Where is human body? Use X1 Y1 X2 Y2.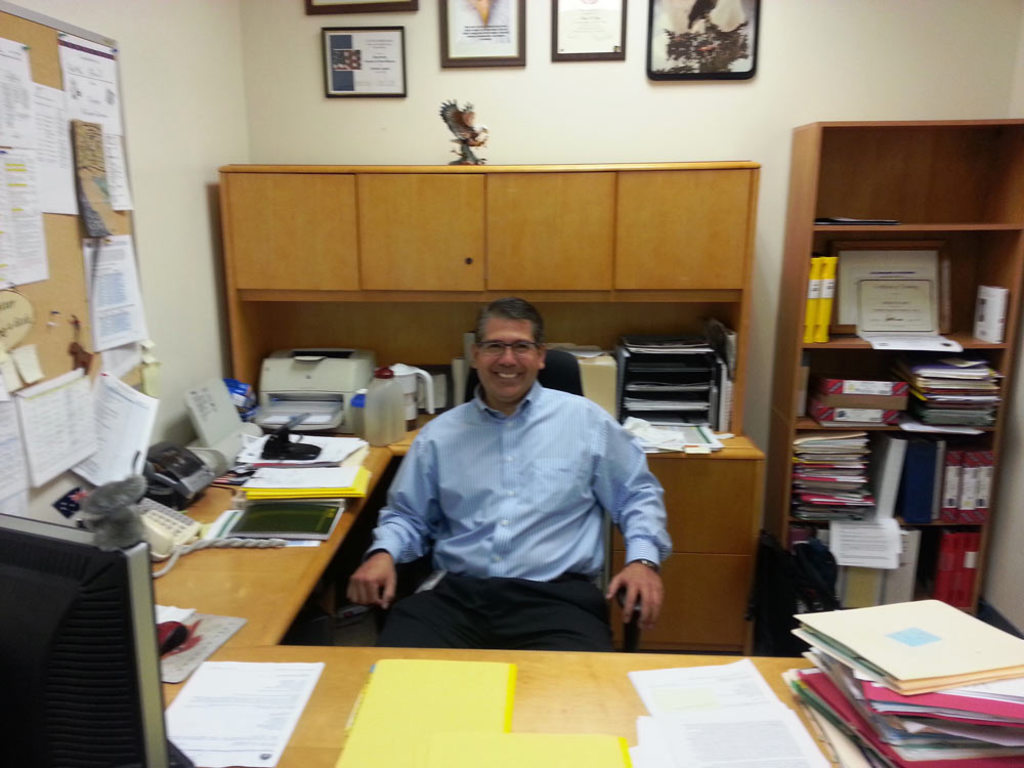
330 324 684 657.
